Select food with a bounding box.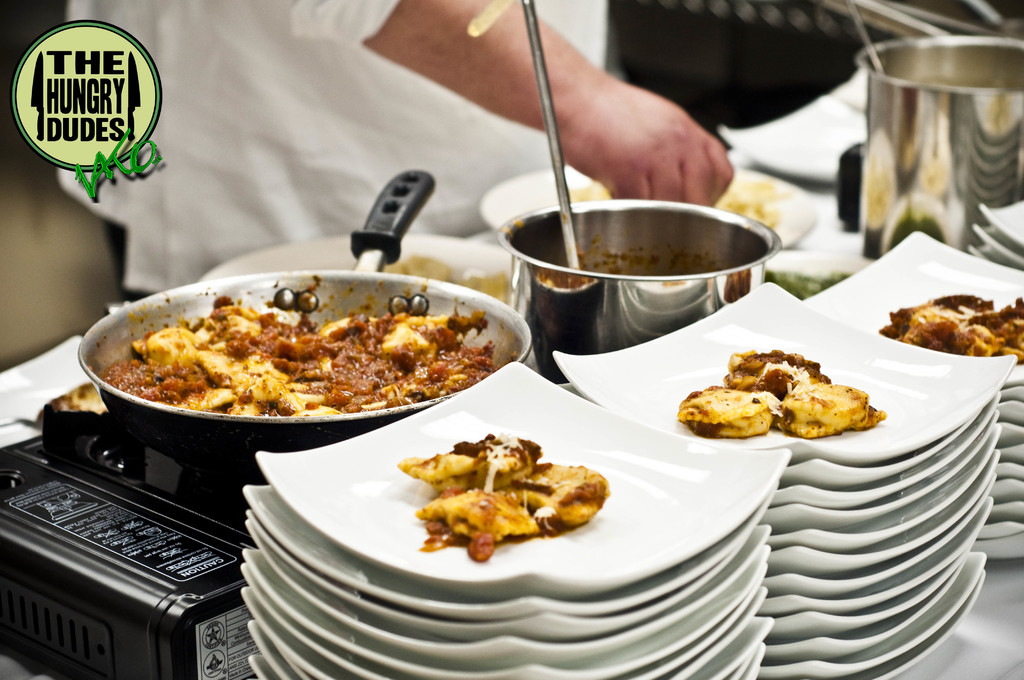
region(680, 350, 886, 439).
